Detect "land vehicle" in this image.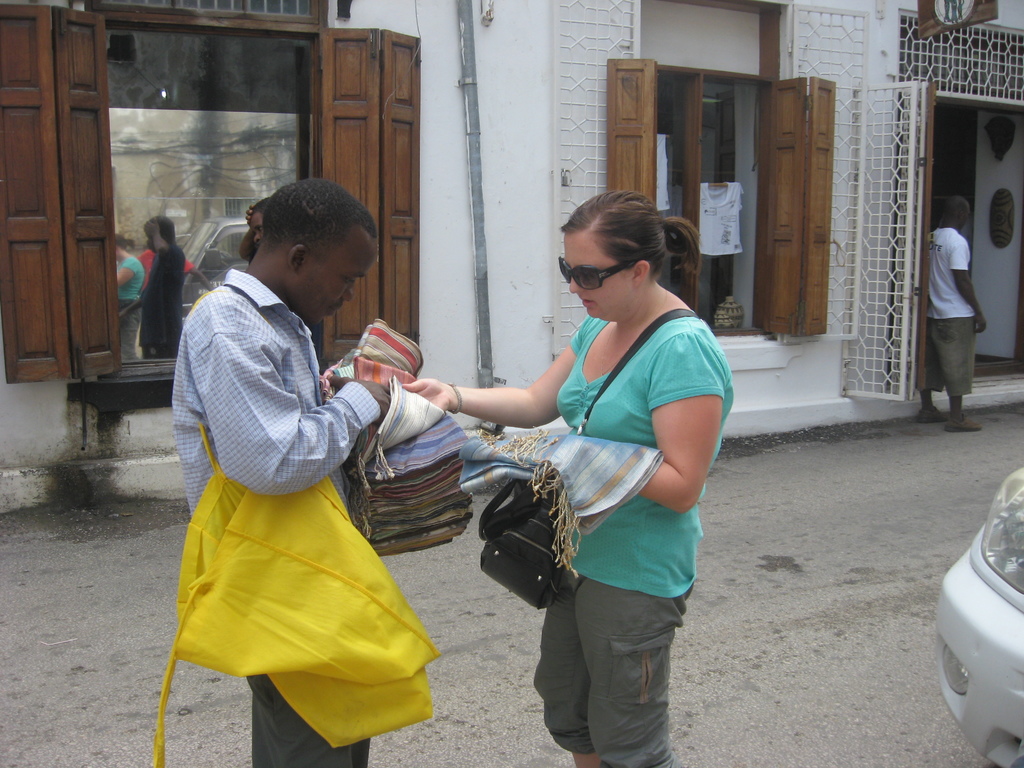
Detection: detection(911, 467, 1023, 749).
